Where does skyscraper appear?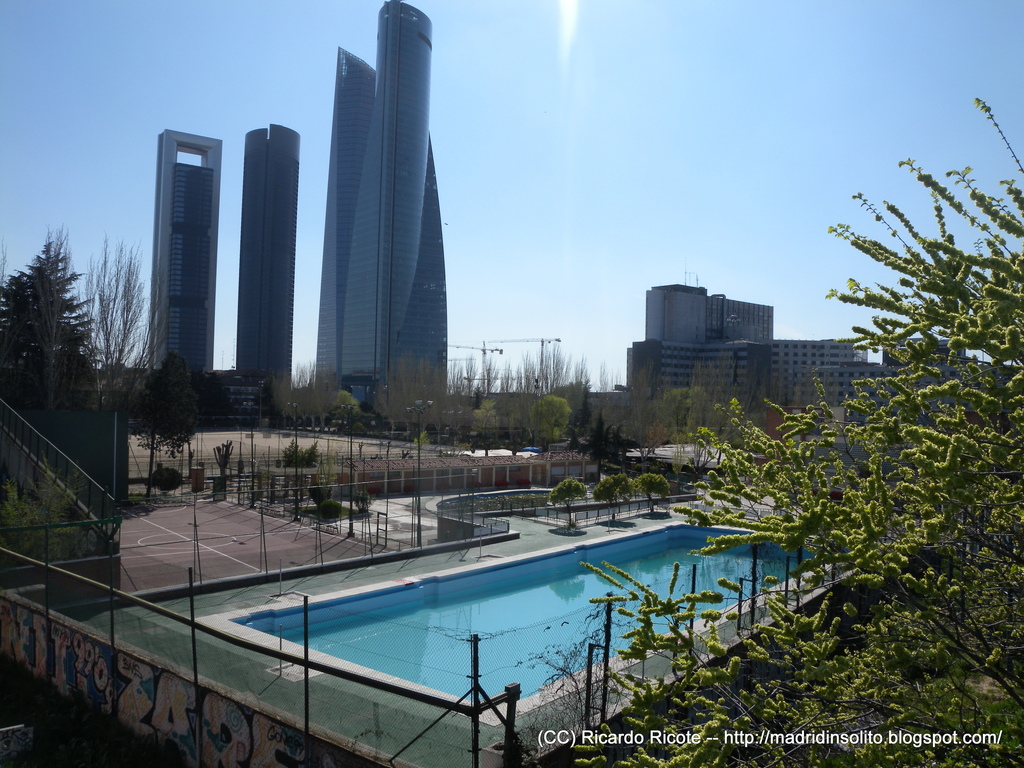
Appears at (321,1,446,410).
